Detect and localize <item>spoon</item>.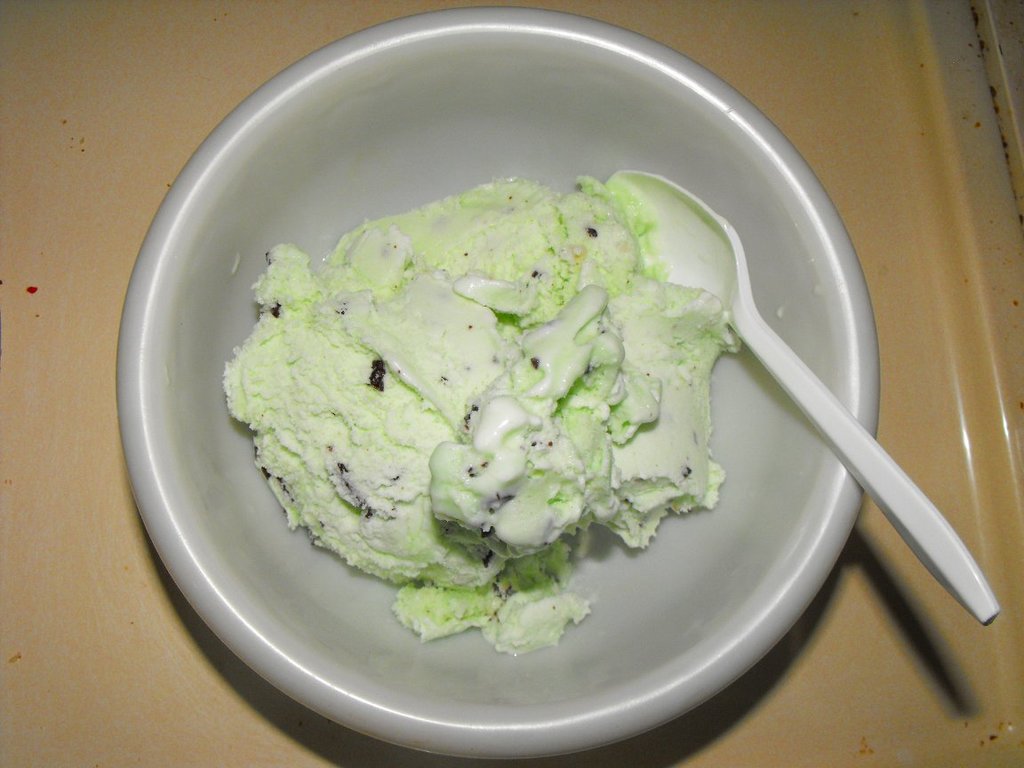
Localized at [605,172,1000,626].
